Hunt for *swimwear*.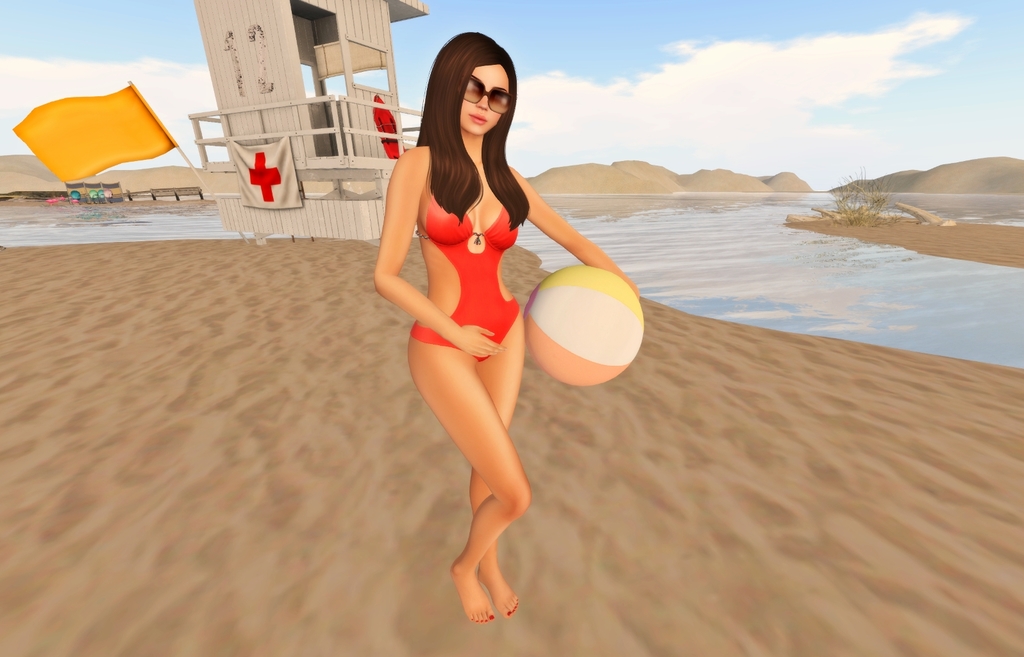
Hunted down at (left=411, top=153, right=520, bottom=361).
